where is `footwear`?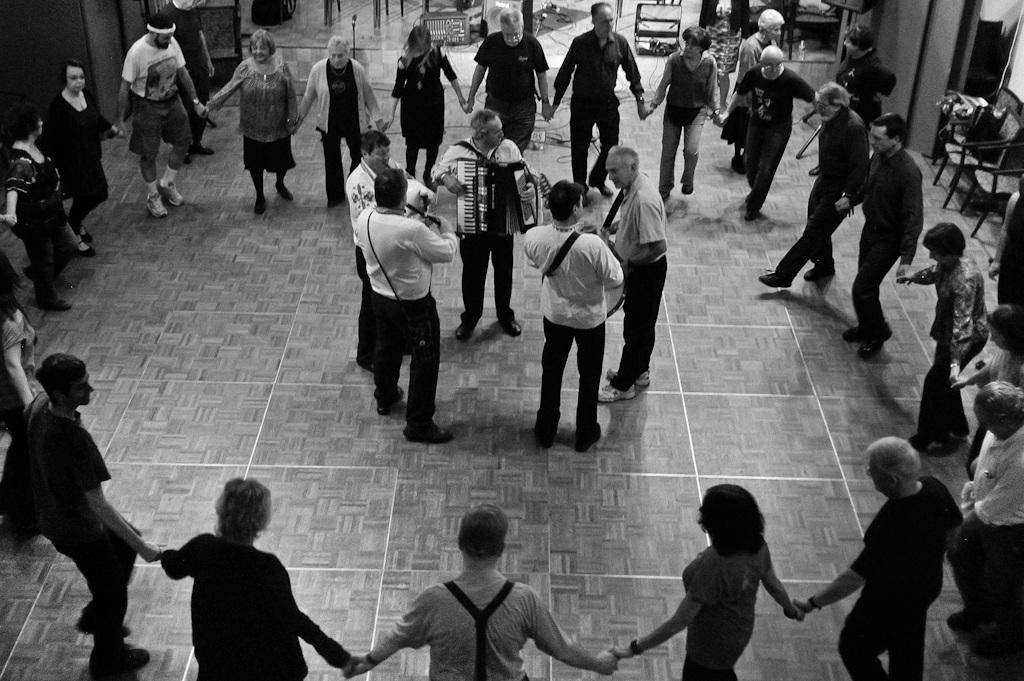
Rect(49, 293, 80, 313).
